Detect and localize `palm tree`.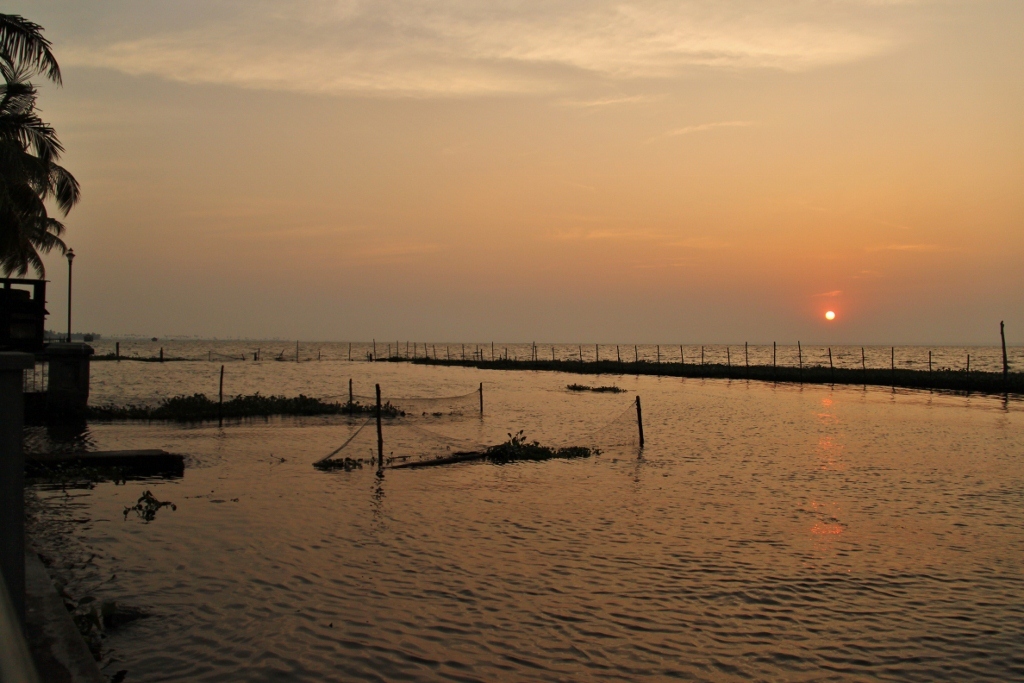
Localized at region(0, 13, 81, 285).
